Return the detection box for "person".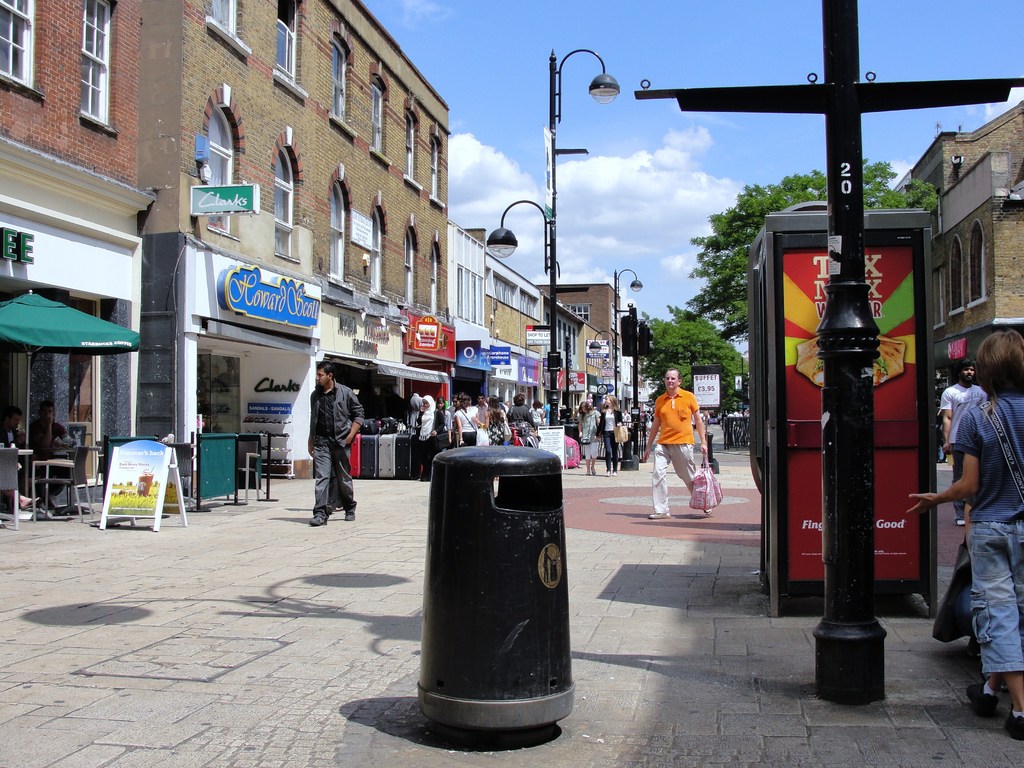
rect(598, 395, 621, 470).
